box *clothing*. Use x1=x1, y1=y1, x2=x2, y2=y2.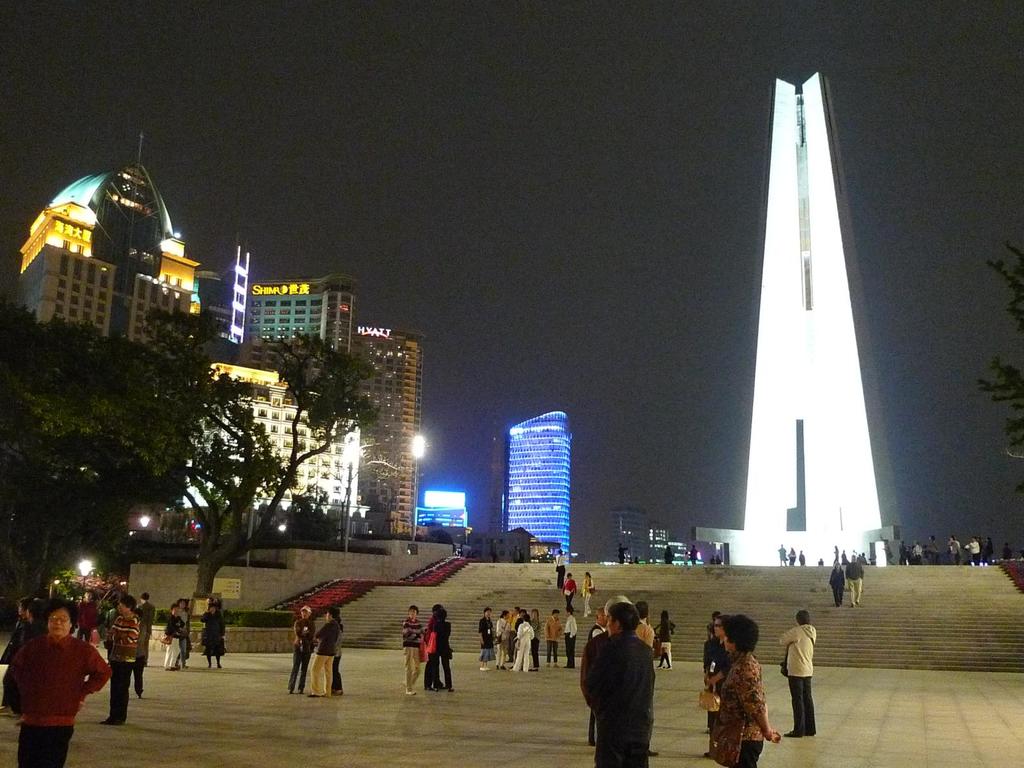
x1=778, y1=625, x2=816, y2=735.
